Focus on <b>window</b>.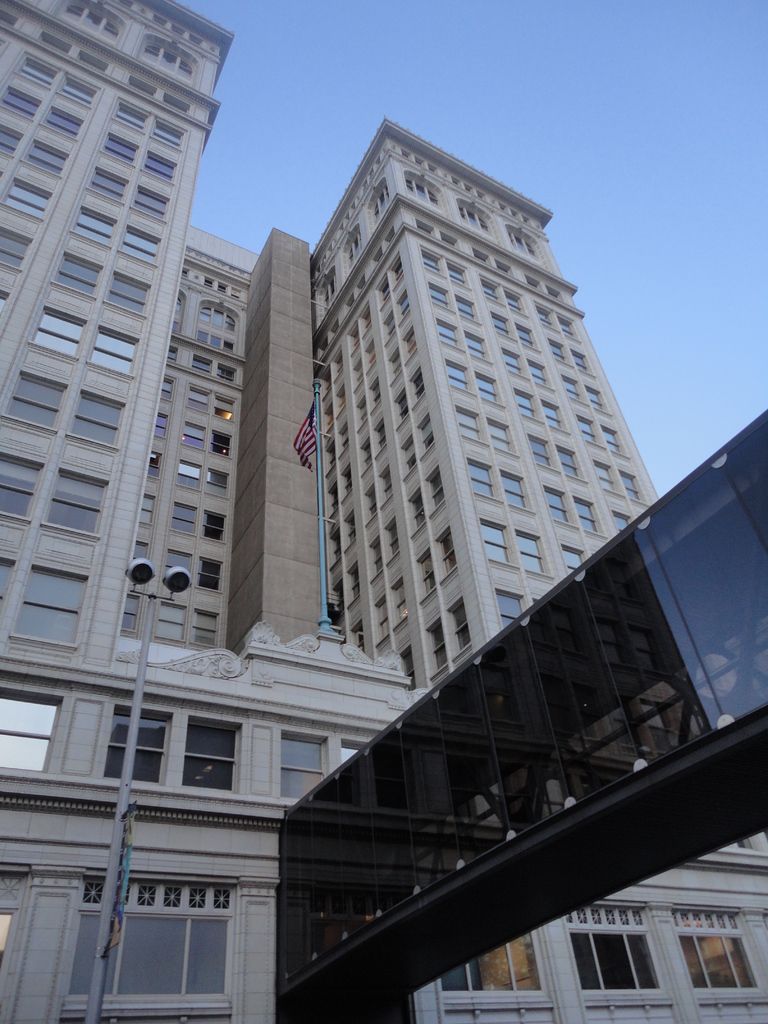
Focused at [left=8, top=562, right=86, bottom=646].
